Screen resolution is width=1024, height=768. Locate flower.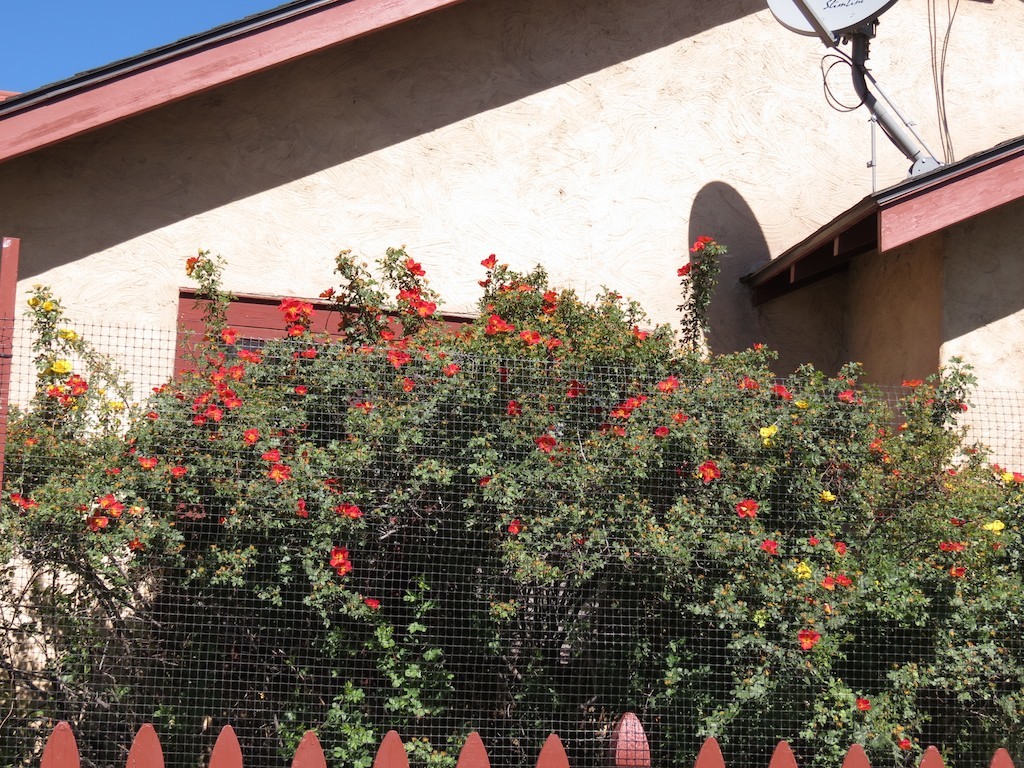
(762, 545, 780, 555).
